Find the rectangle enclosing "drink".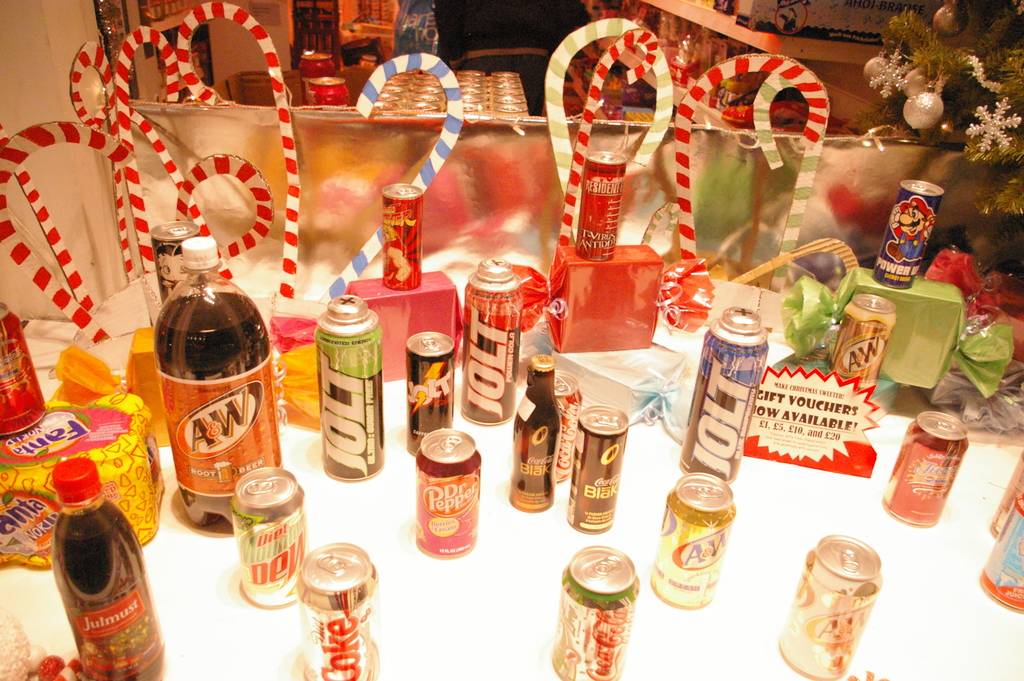
[594,105,623,119].
